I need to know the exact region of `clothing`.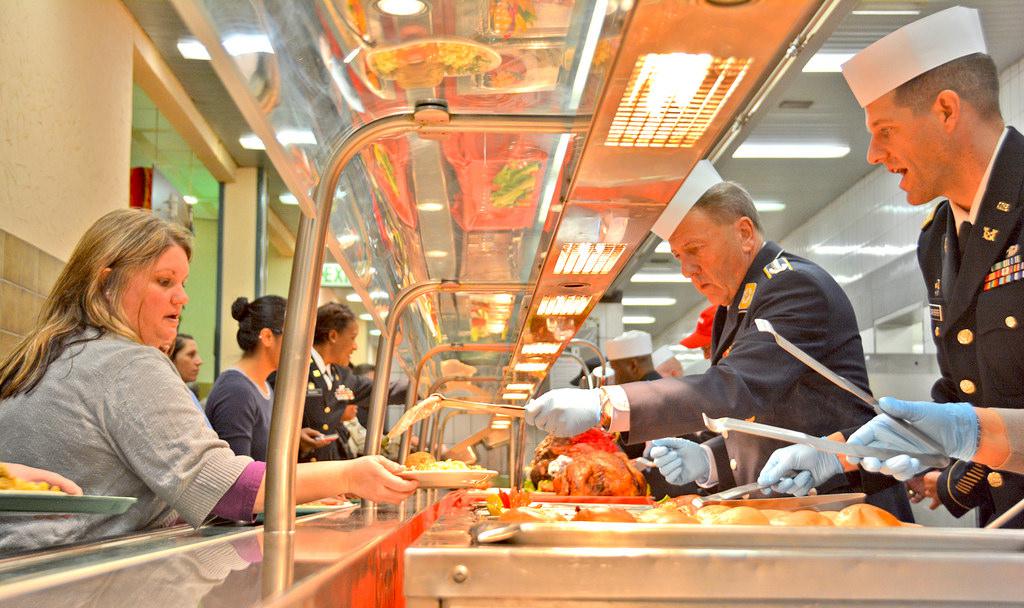
Region: x1=205, y1=359, x2=294, y2=473.
